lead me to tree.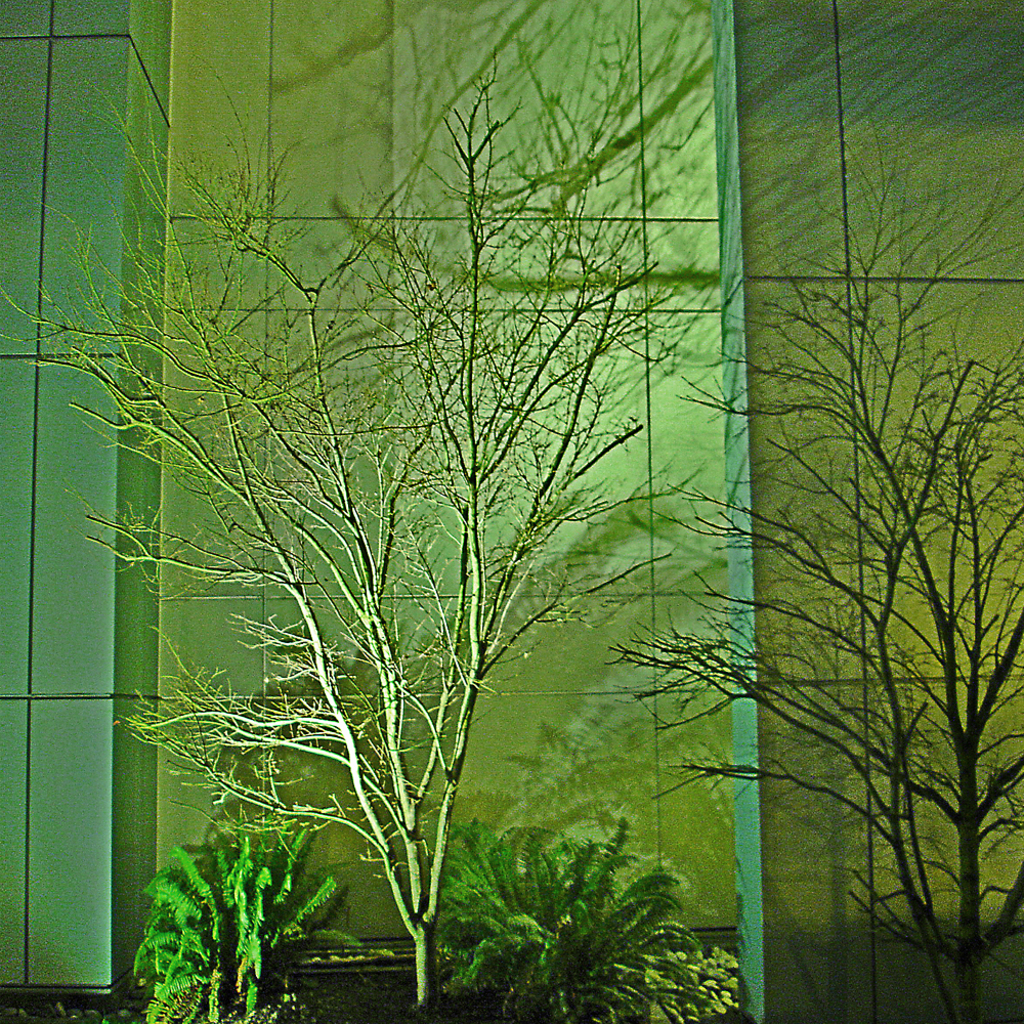
Lead to left=131, top=790, right=390, bottom=1023.
